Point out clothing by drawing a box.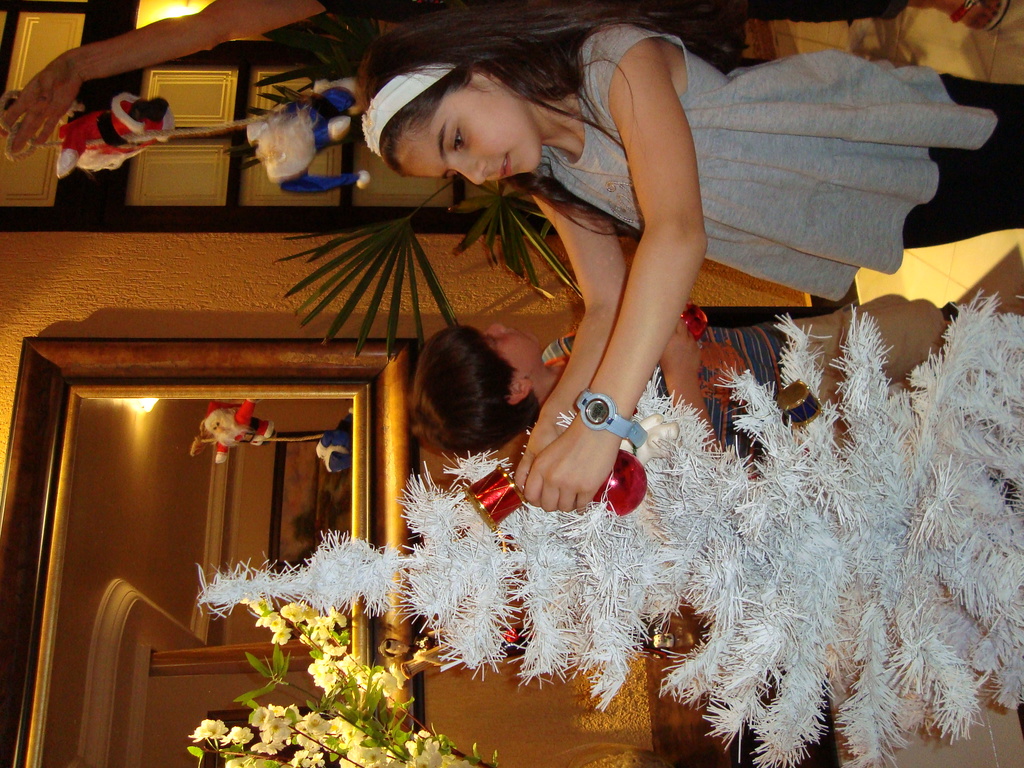
536, 24, 1023, 302.
